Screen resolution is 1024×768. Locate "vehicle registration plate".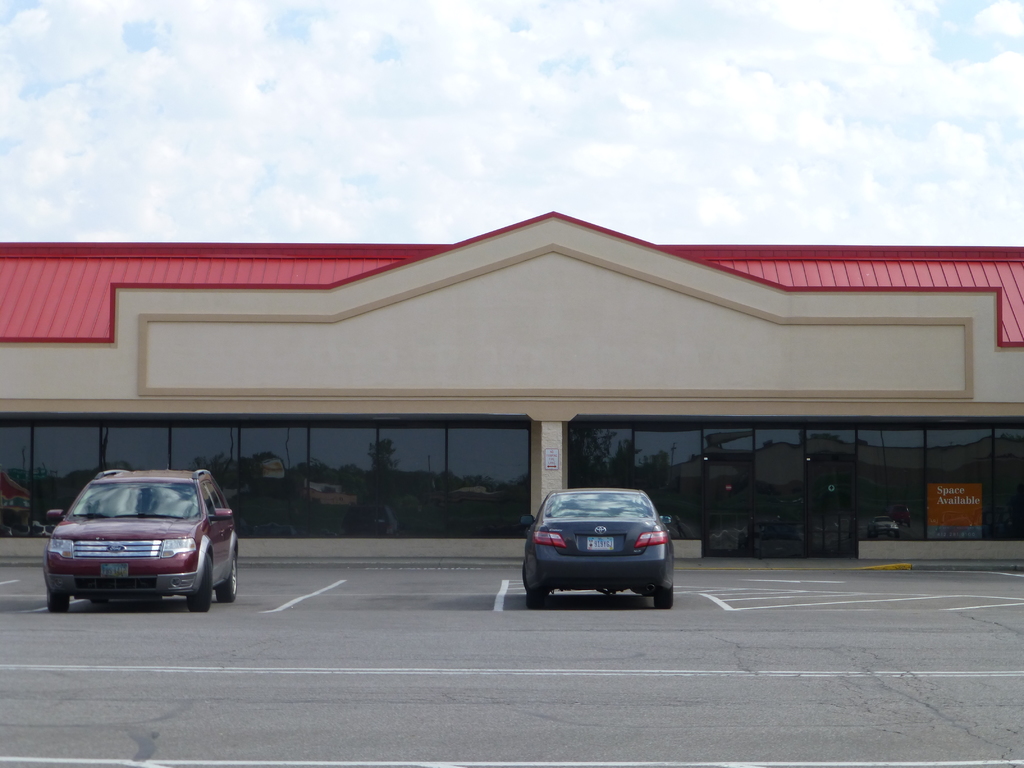
585,535,616,551.
